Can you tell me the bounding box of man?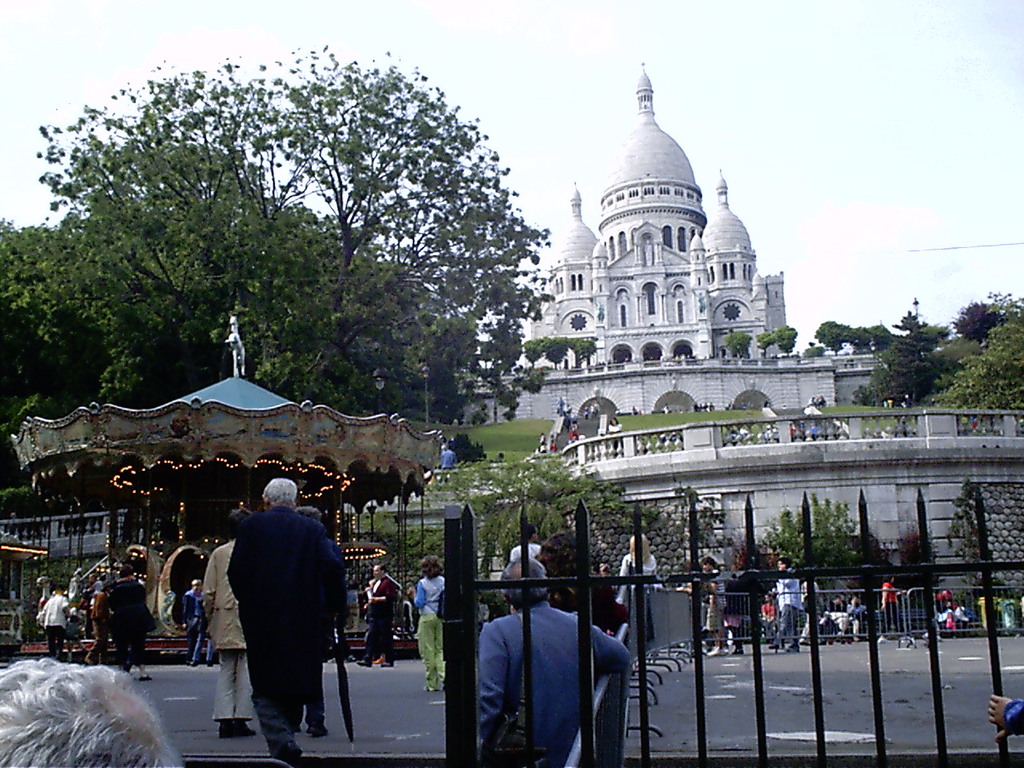
bbox=(98, 567, 158, 679).
